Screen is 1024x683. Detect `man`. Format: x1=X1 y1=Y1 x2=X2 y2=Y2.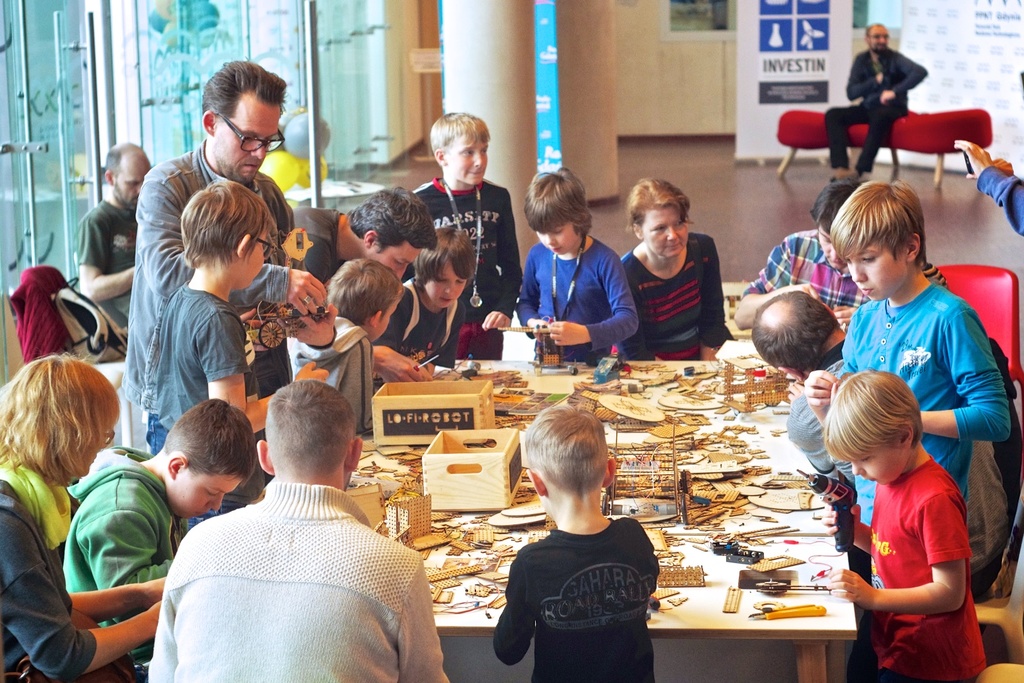
x1=744 y1=289 x2=999 y2=599.
